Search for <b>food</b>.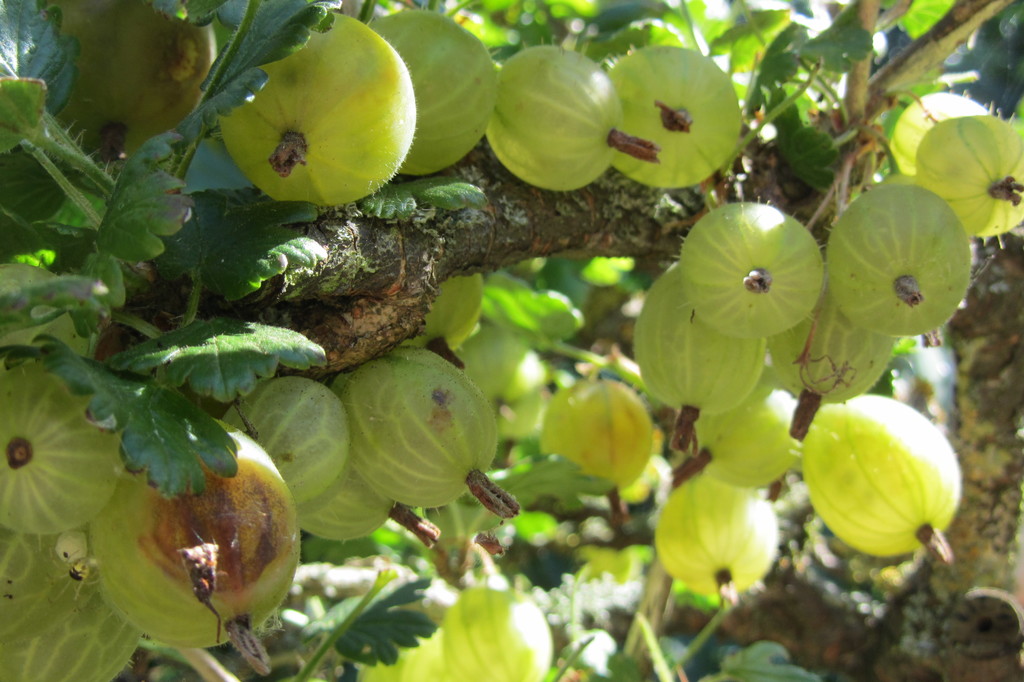
Found at detection(634, 263, 766, 417).
